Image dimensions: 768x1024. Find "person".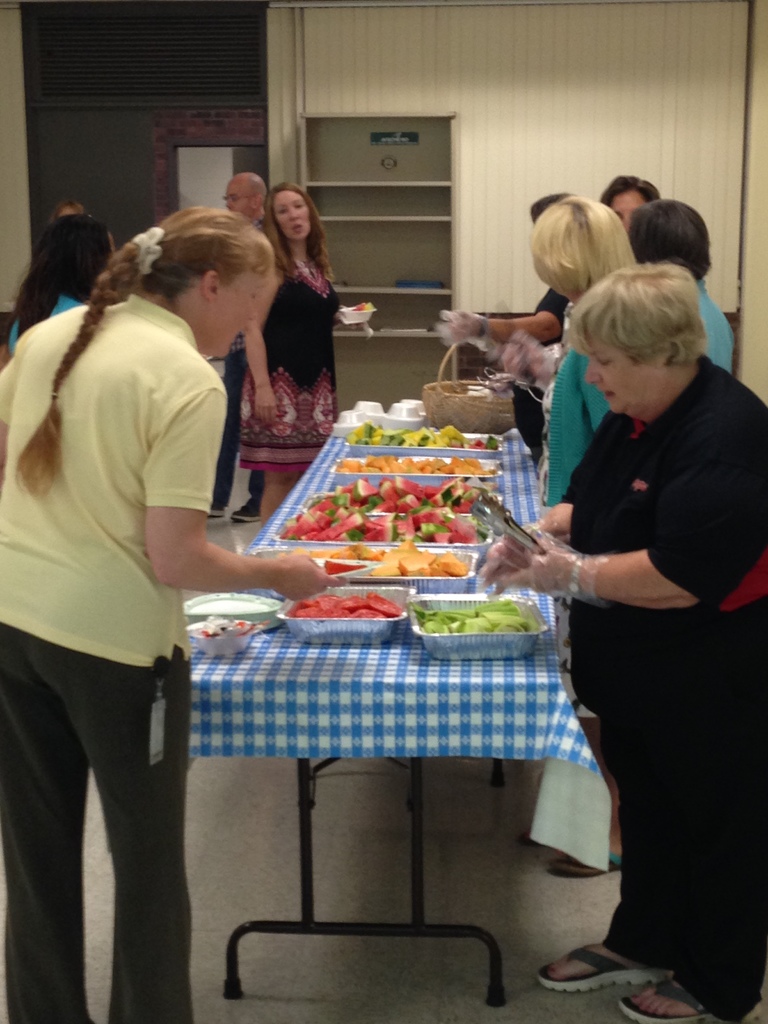
225,190,364,520.
